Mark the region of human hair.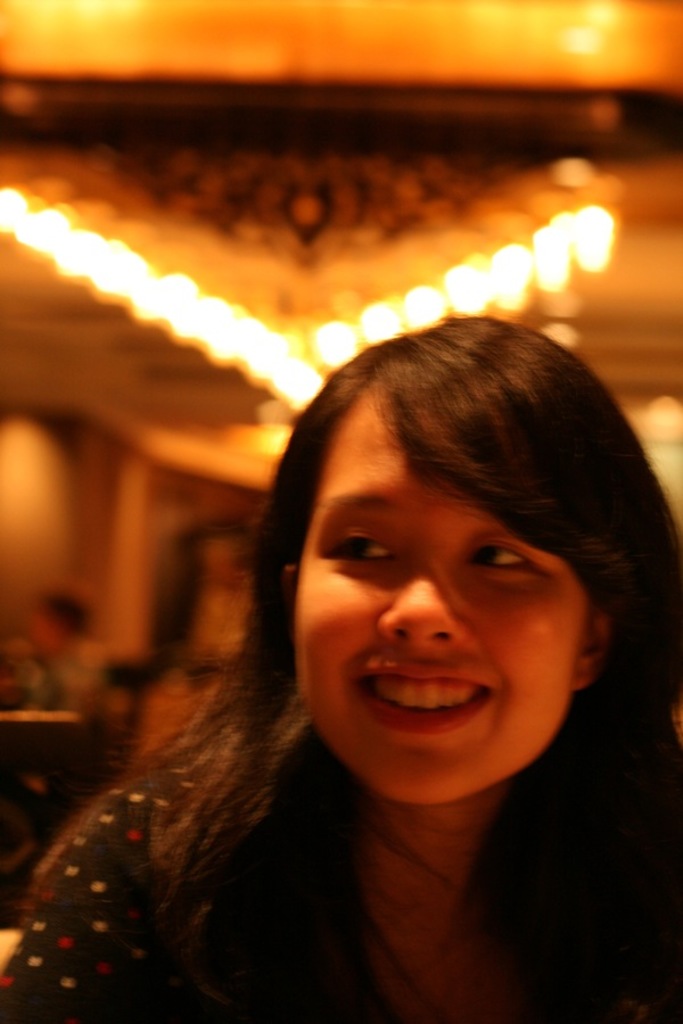
Region: l=77, t=337, r=629, b=957.
